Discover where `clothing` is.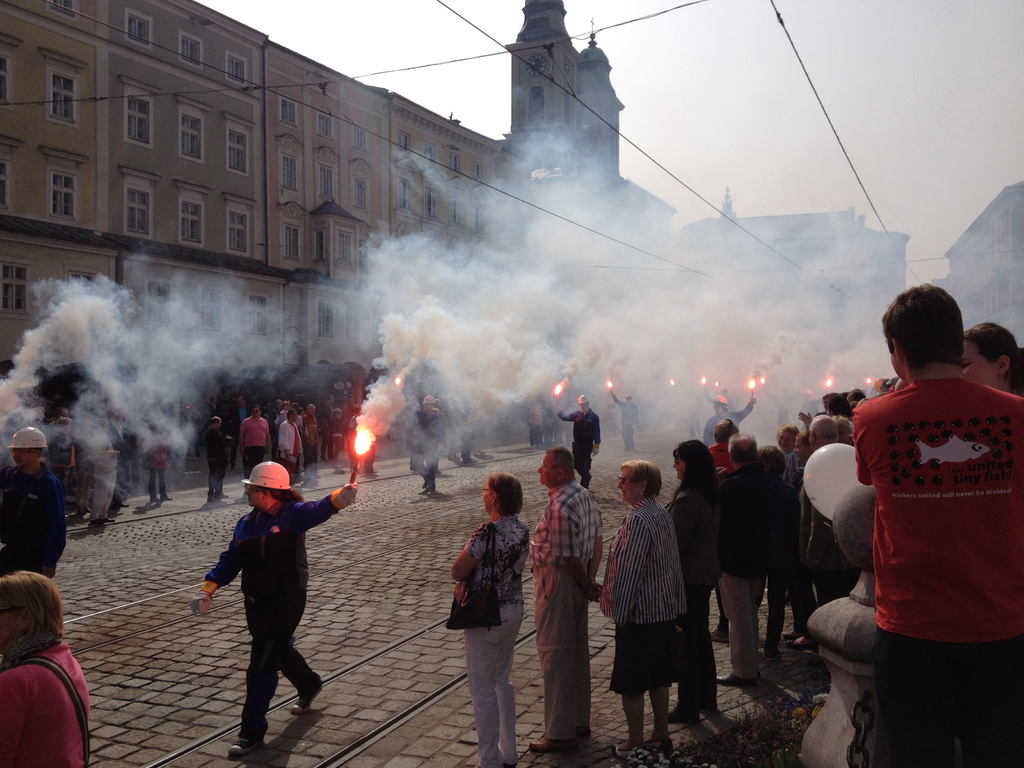
Discovered at bbox(664, 486, 724, 706).
